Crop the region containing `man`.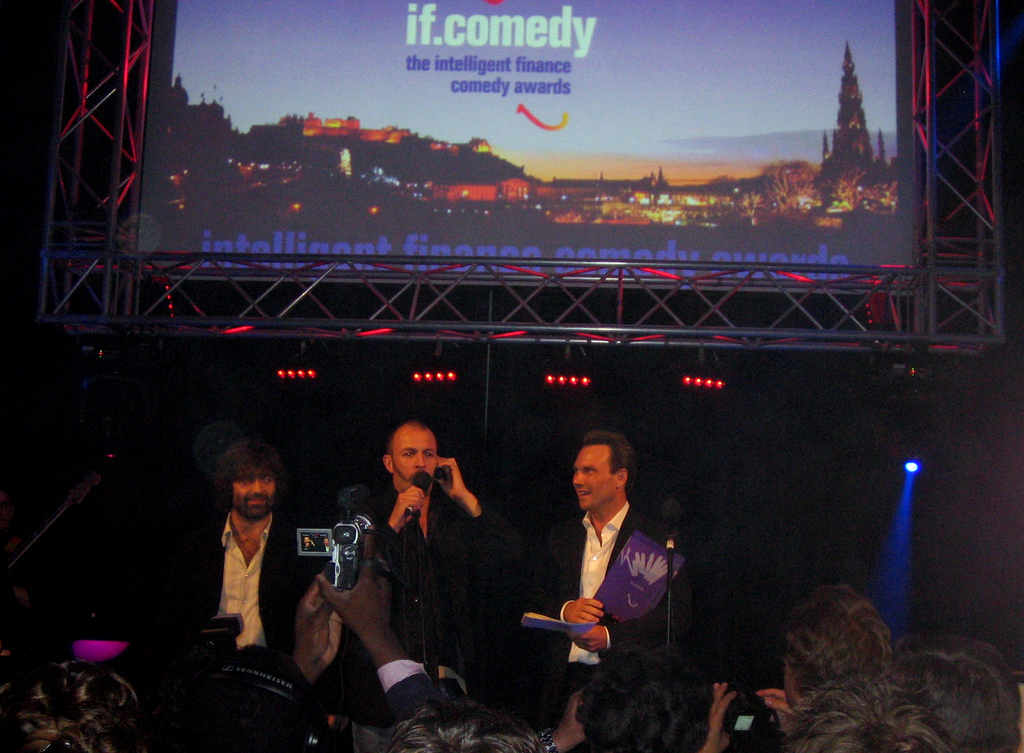
Crop region: {"left": 189, "top": 438, "right": 309, "bottom": 686}.
